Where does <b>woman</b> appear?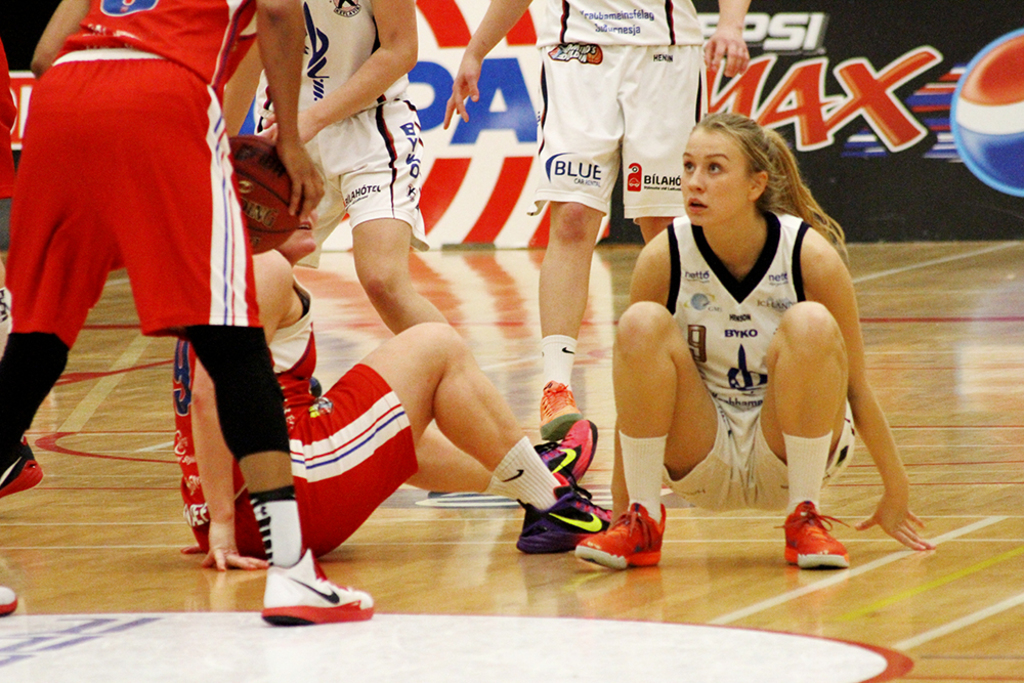
Appears at crop(0, 46, 19, 617).
